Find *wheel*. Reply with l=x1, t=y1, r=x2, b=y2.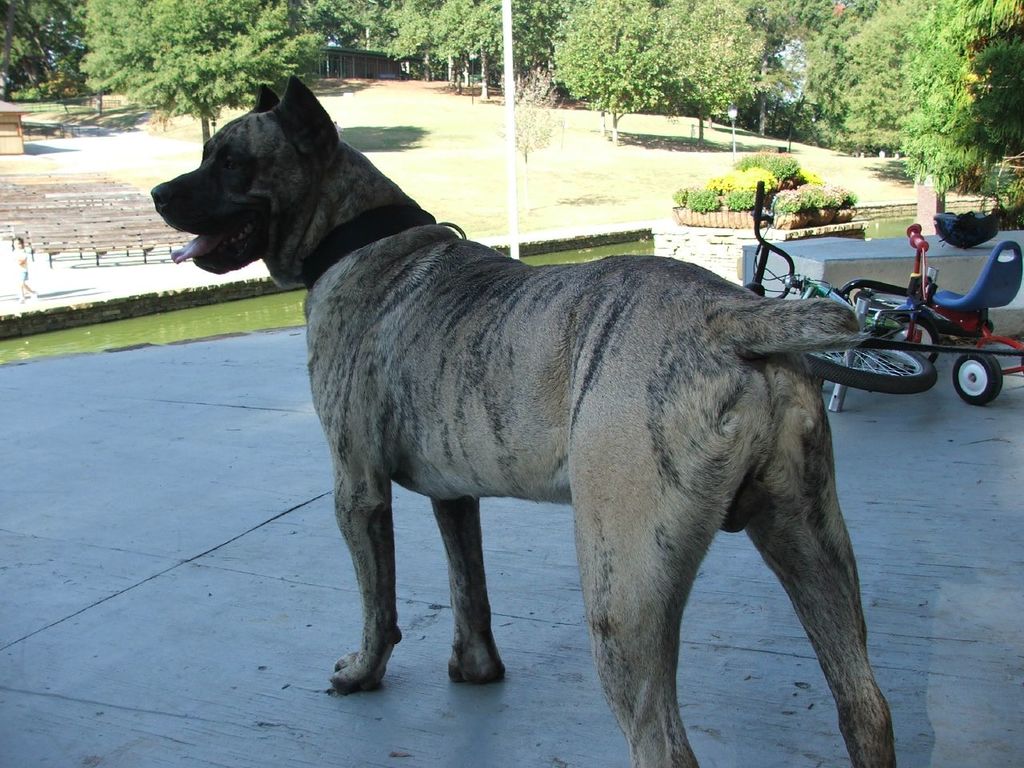
l=952, t=343, r=1006, b=406.
